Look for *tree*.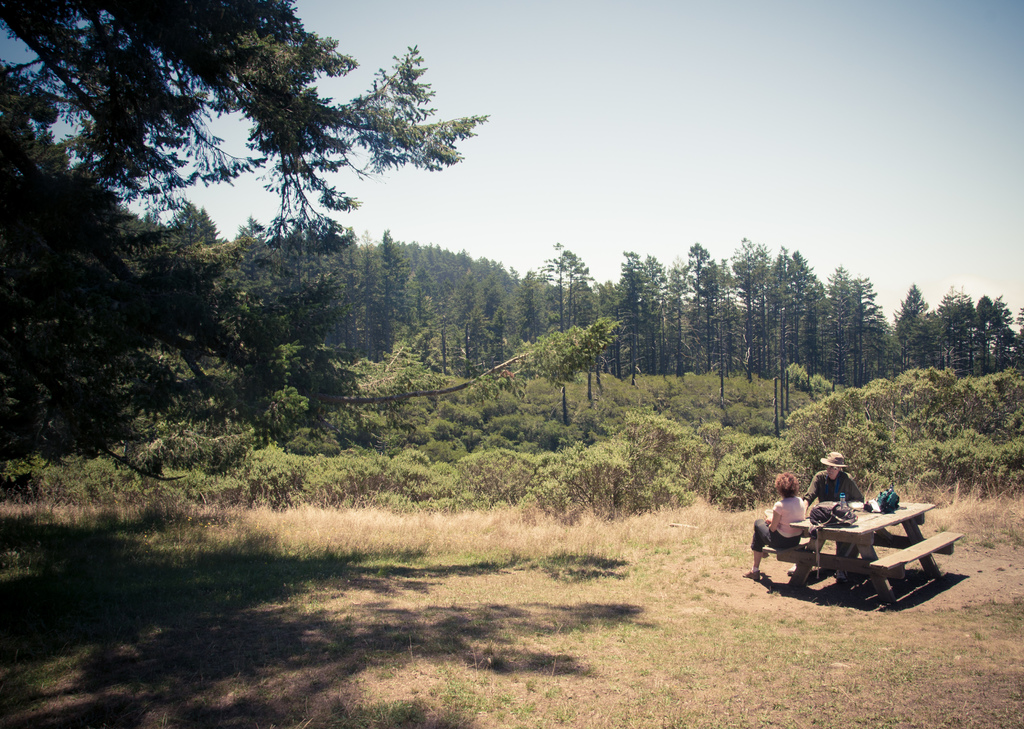
Found: [970,291,1023,385].
